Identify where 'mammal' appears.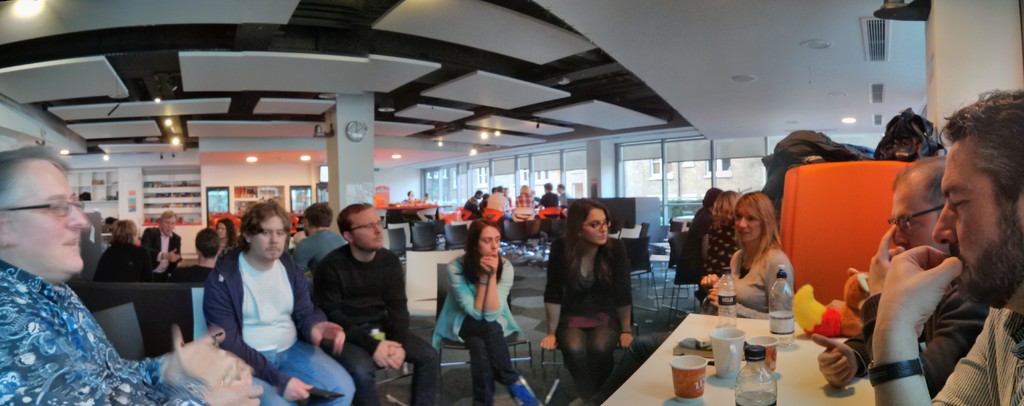
Appears at (871, 81, 1023, 405).
